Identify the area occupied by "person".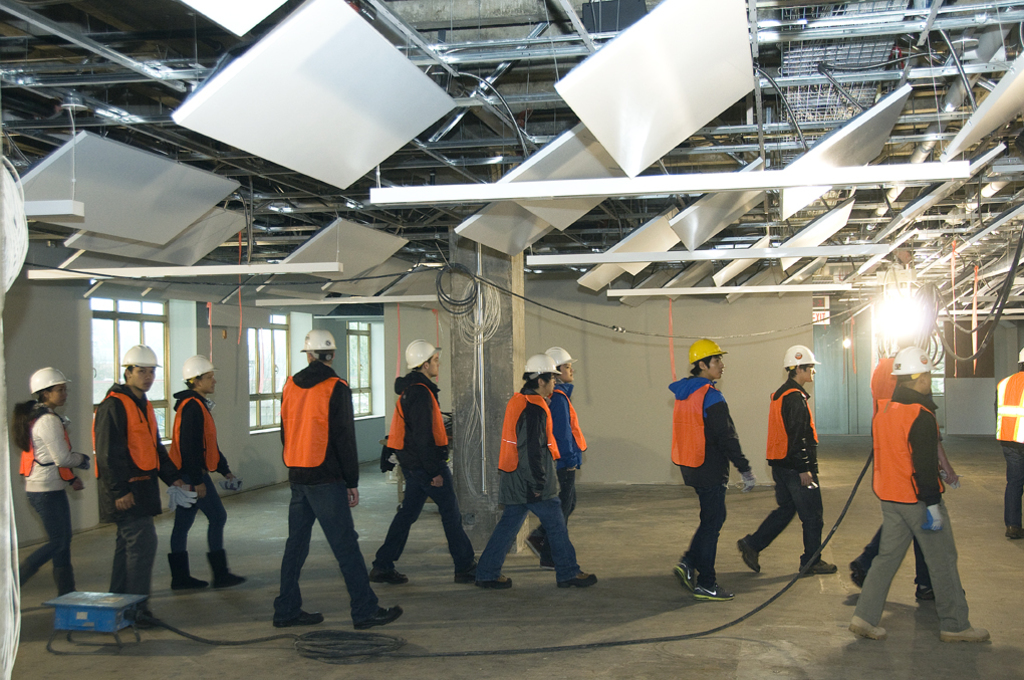
Area: Rect(14, 366, 92, 601).
